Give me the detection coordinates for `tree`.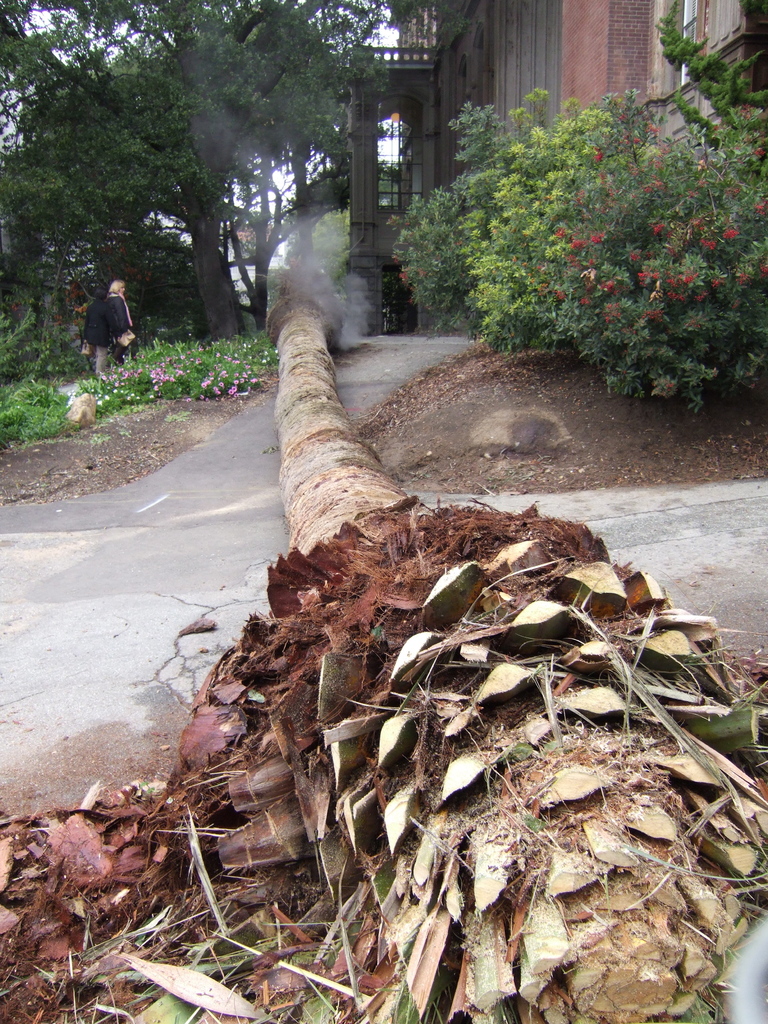
<box>0,278,767,1023</box>.
